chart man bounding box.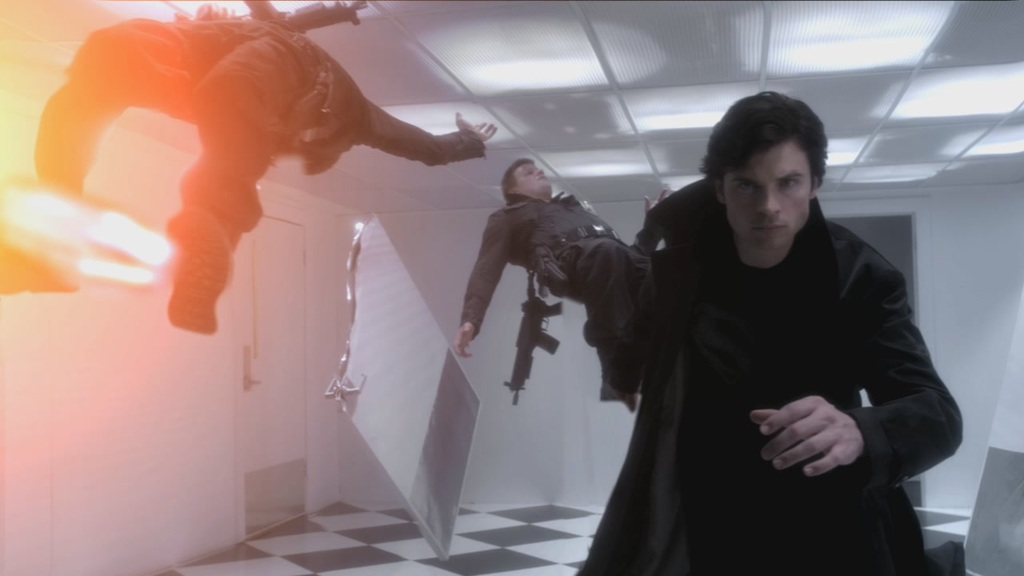
Charted: x1=450 y1=158 x2=675 y2=409.
